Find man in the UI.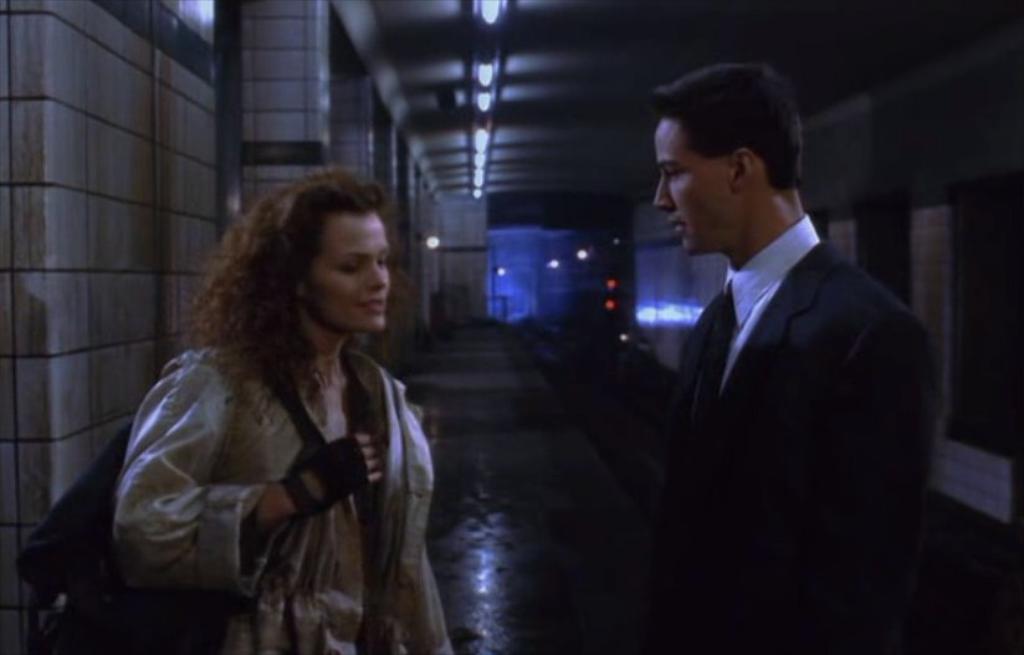
UI element at detection(630, 67, 952, 623).
